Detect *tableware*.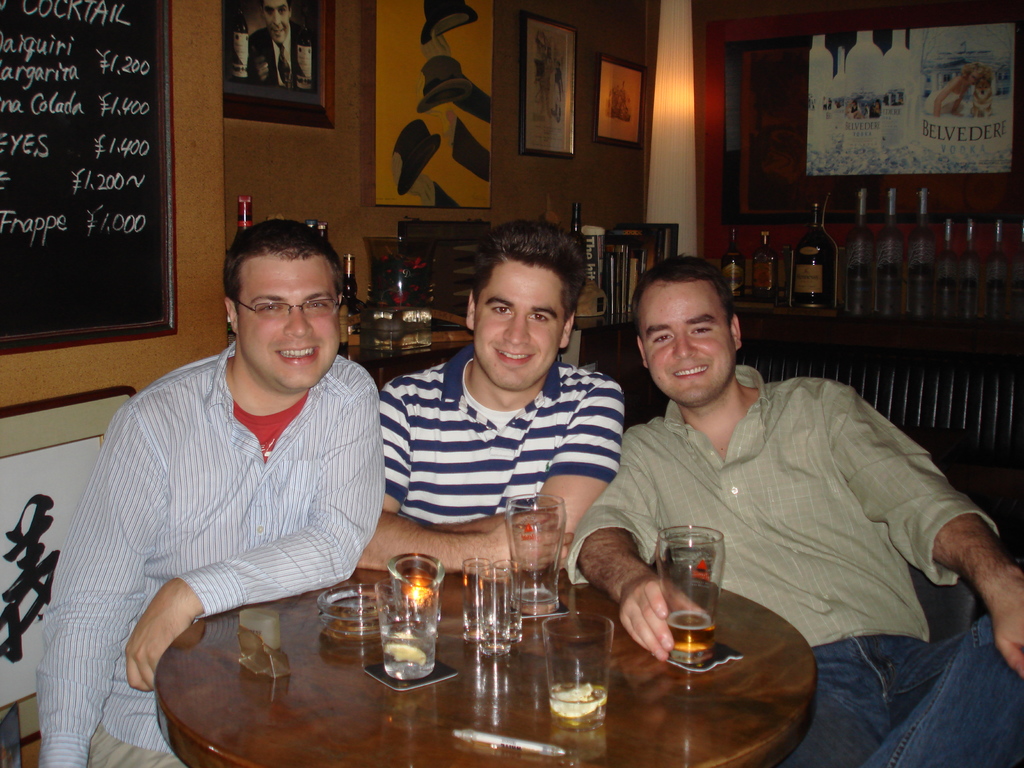
Detected at 372 579 440 677.
